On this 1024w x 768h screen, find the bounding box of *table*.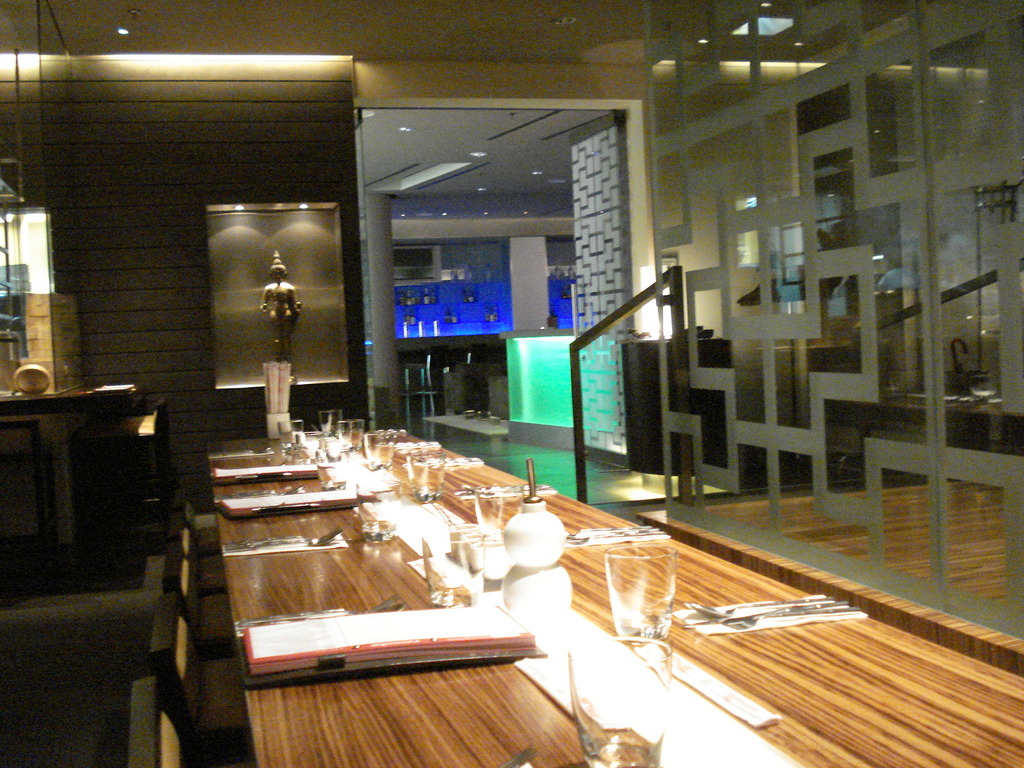
Bounding box: [left=205, top=422, right=1023, bottom=767].
